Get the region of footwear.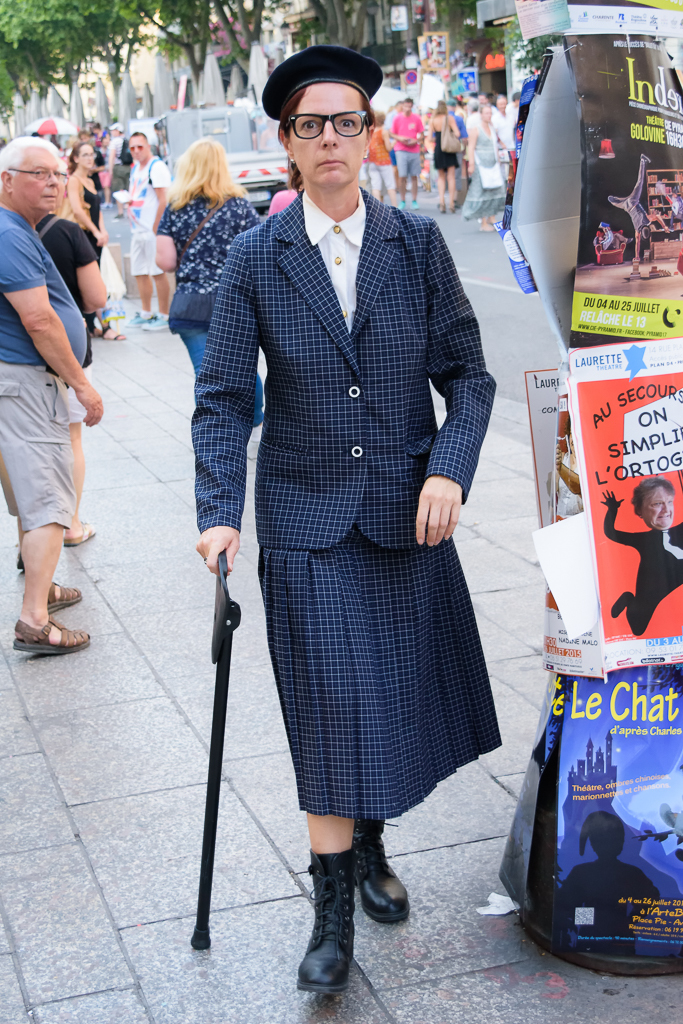
detection(46, 577, 83, 607).
